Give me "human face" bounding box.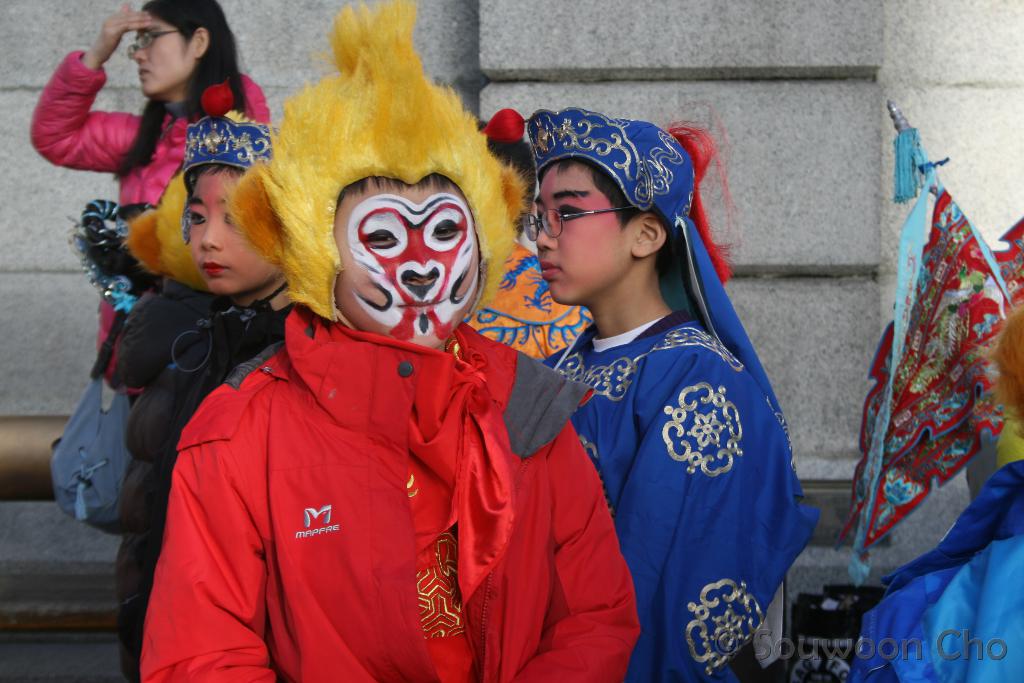
l=522, t=156, r=630, b=304.
